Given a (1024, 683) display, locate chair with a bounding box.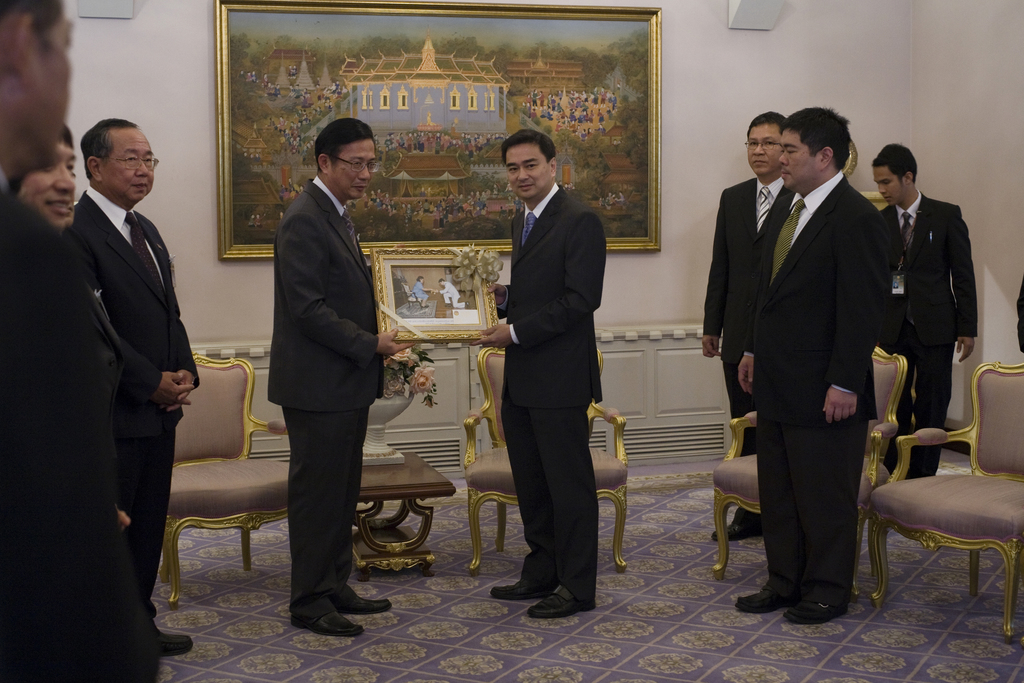
Located: (460, 334, 634, 587).
